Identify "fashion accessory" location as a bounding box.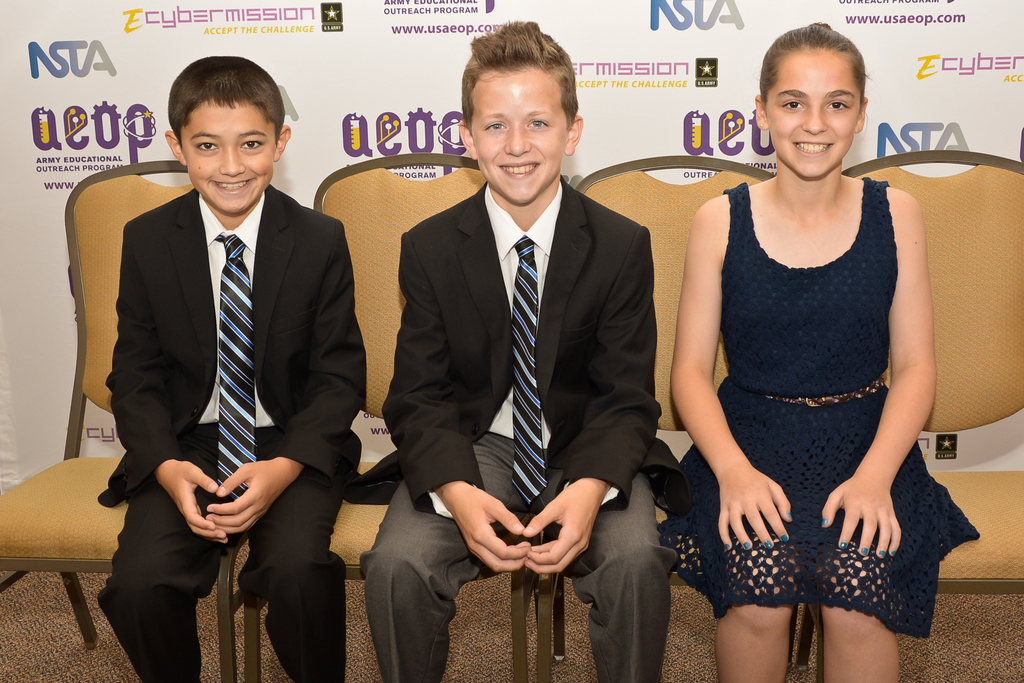
left=214, top=235, right=254, bottom=502.
